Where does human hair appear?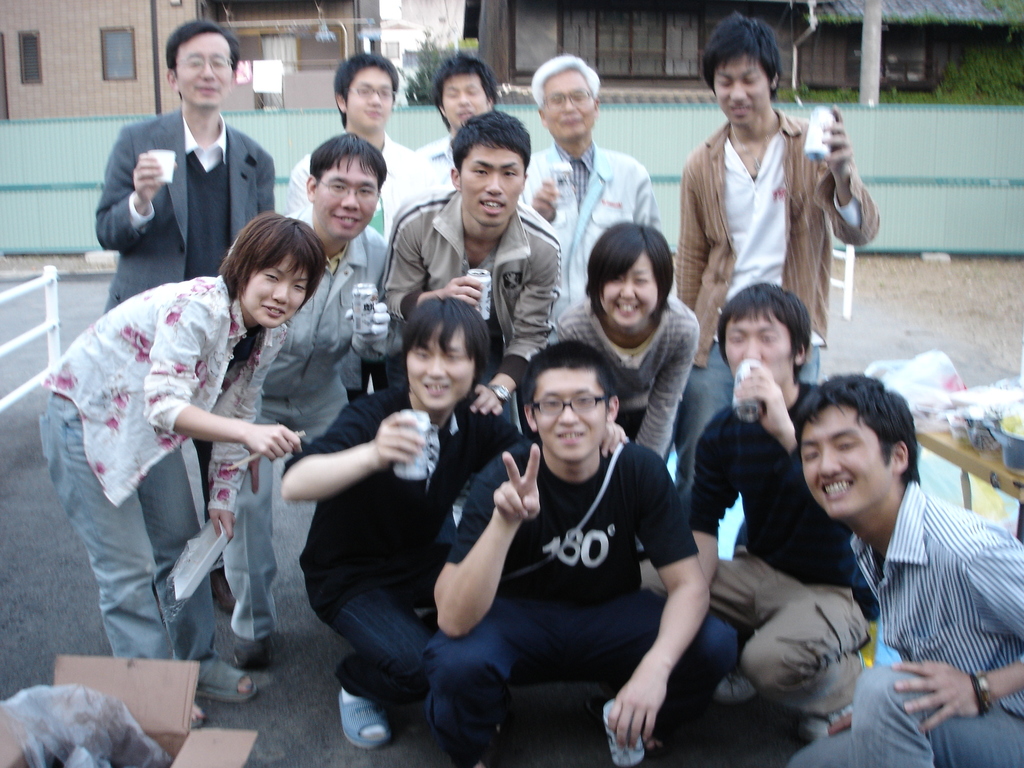
Appears at region(309, 134, 388, 189).
